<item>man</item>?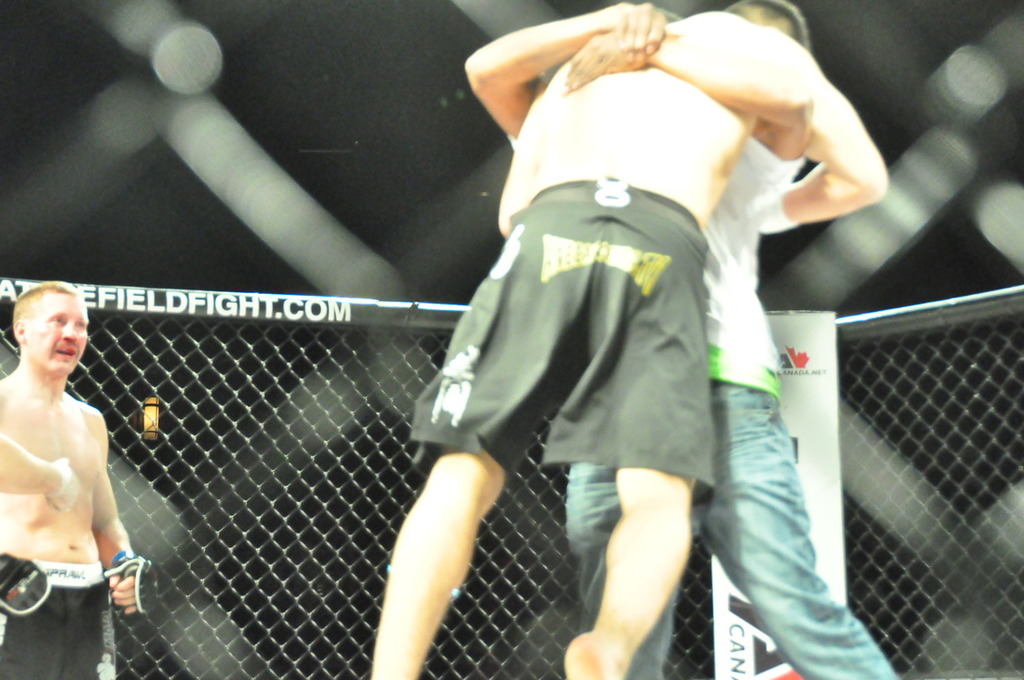
BBox(458, 10, 886, 679)
